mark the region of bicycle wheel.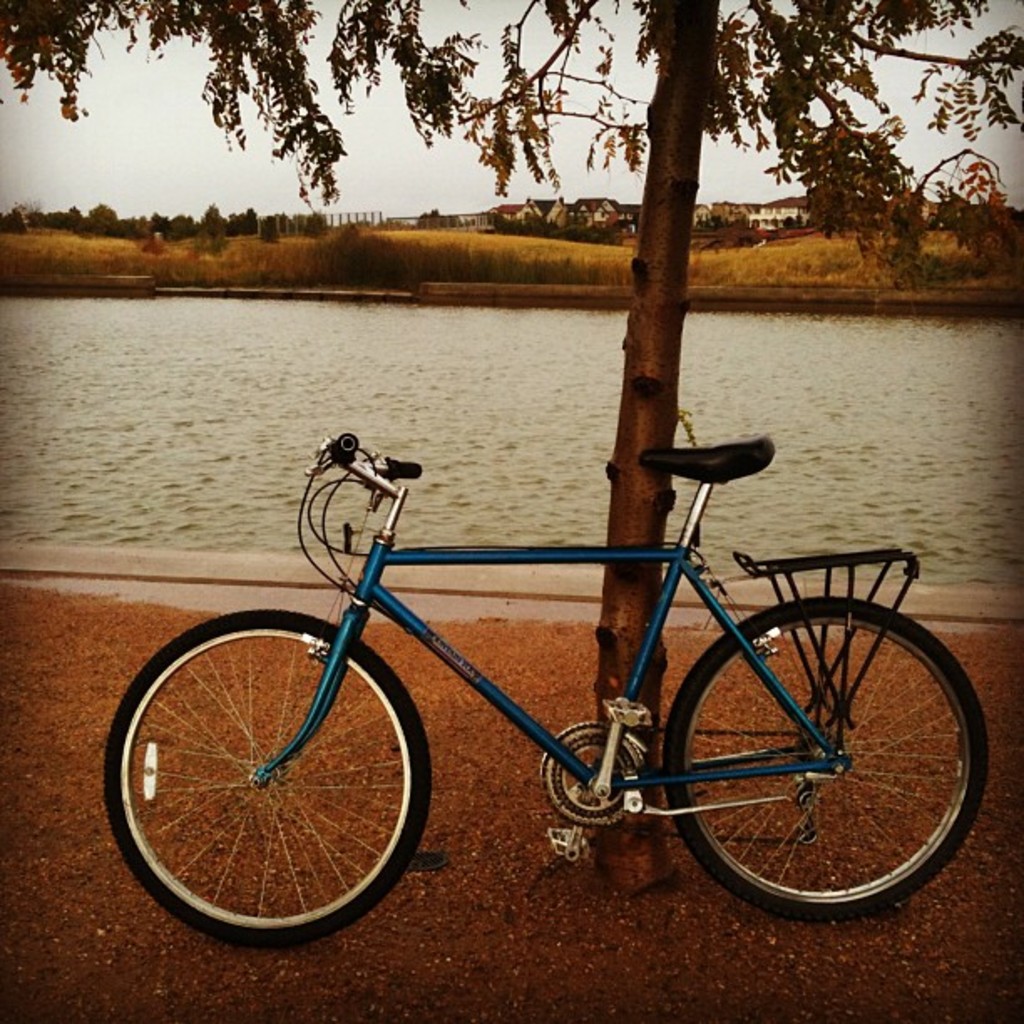
Region: bbox(666, 601, 986, 927).
